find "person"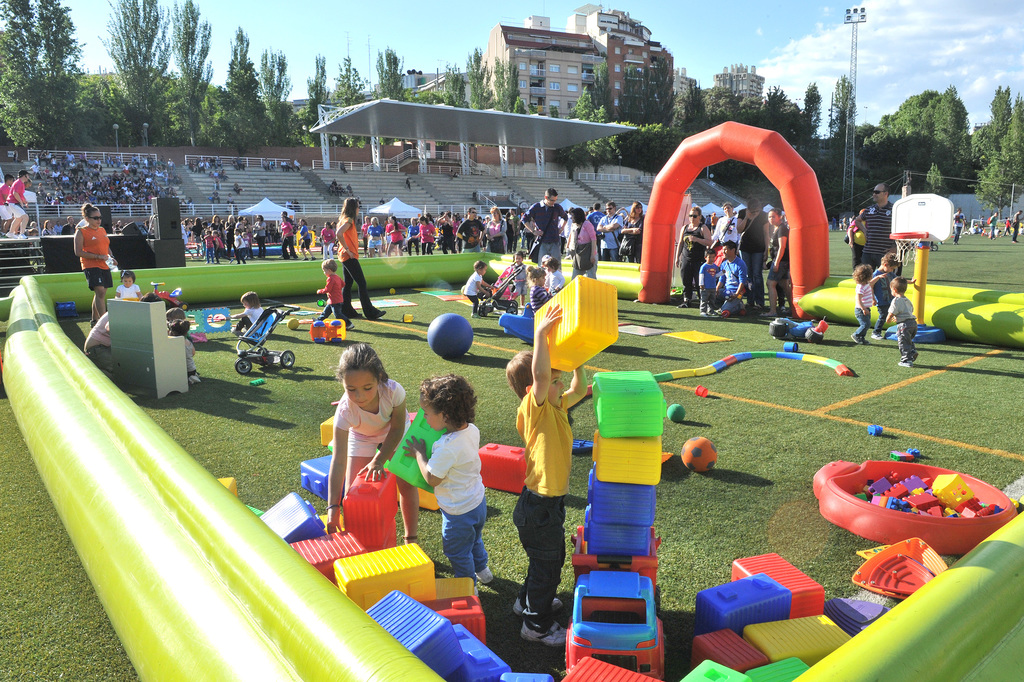
x1=880, y1=276, x2=924, y2=367
